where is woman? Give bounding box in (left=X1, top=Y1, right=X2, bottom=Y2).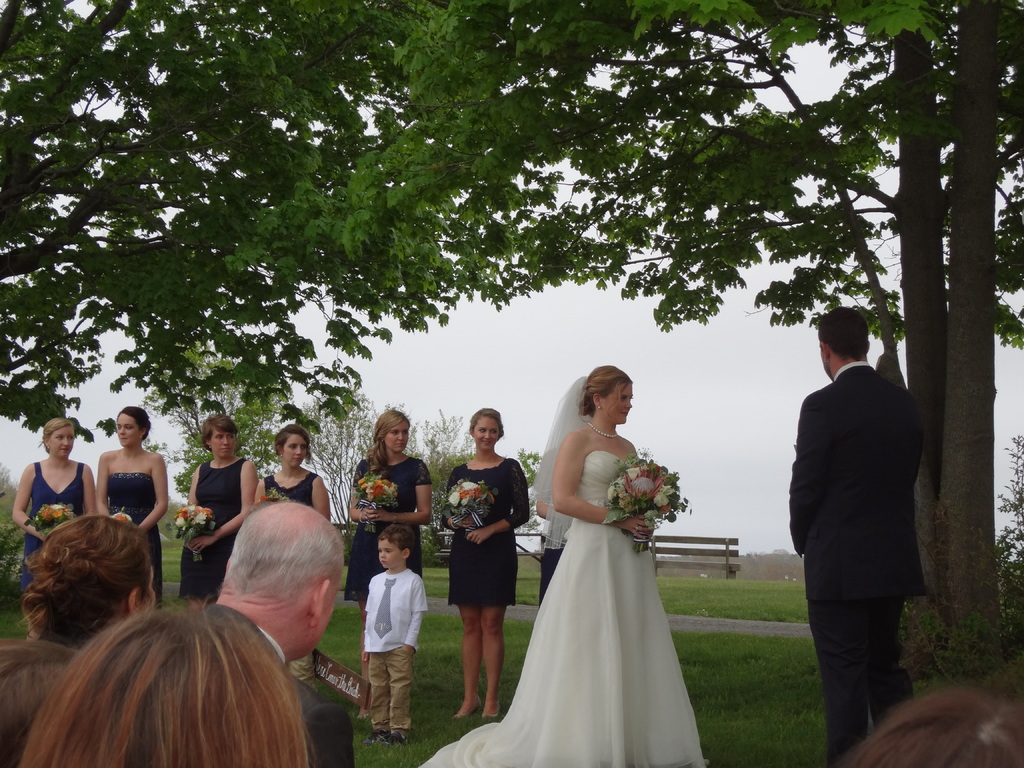
(left=442, top=405, right=527, bottom=723).
